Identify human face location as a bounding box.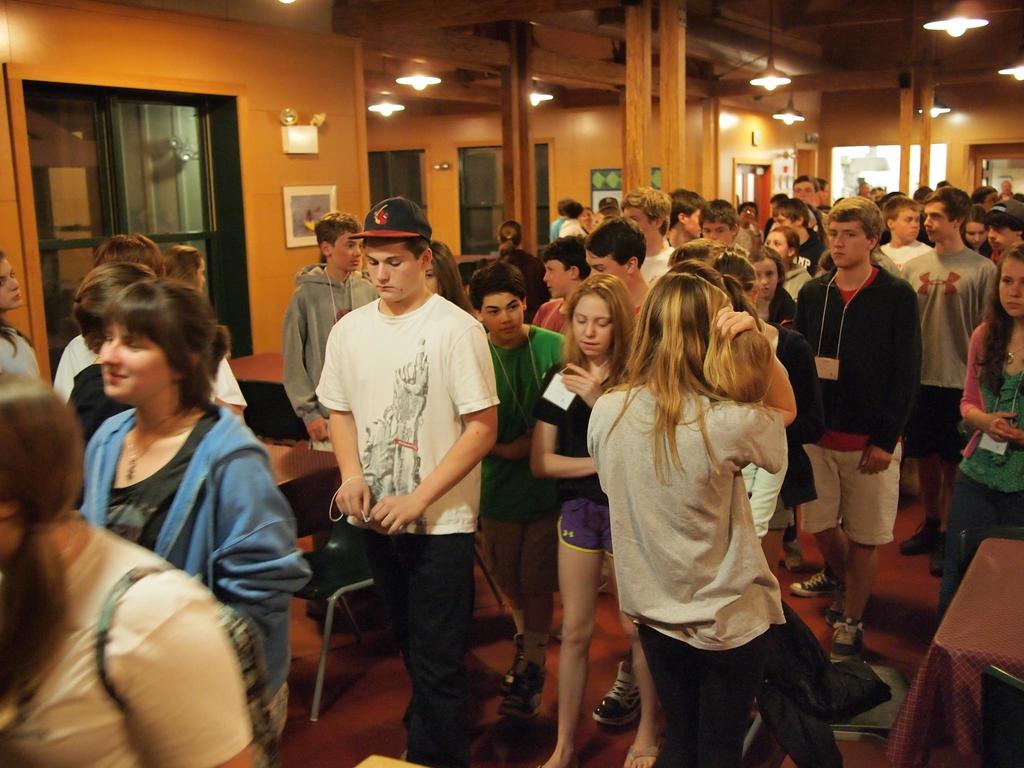
box(793, 180, 817, 205).
